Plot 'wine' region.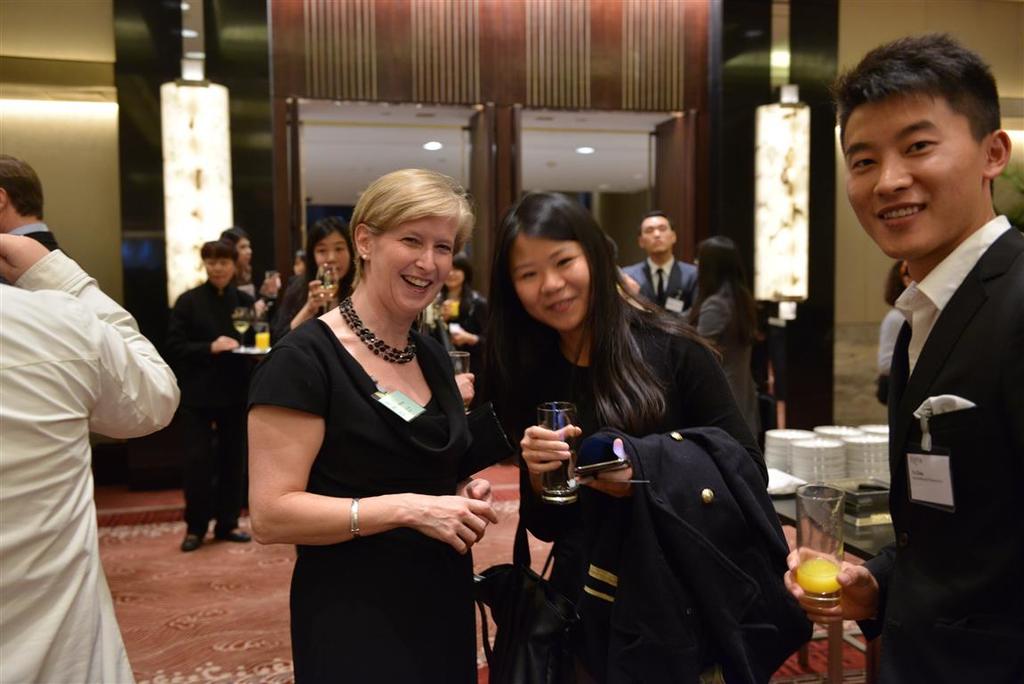
Plotted at box=[523, 412, 583, 514].
